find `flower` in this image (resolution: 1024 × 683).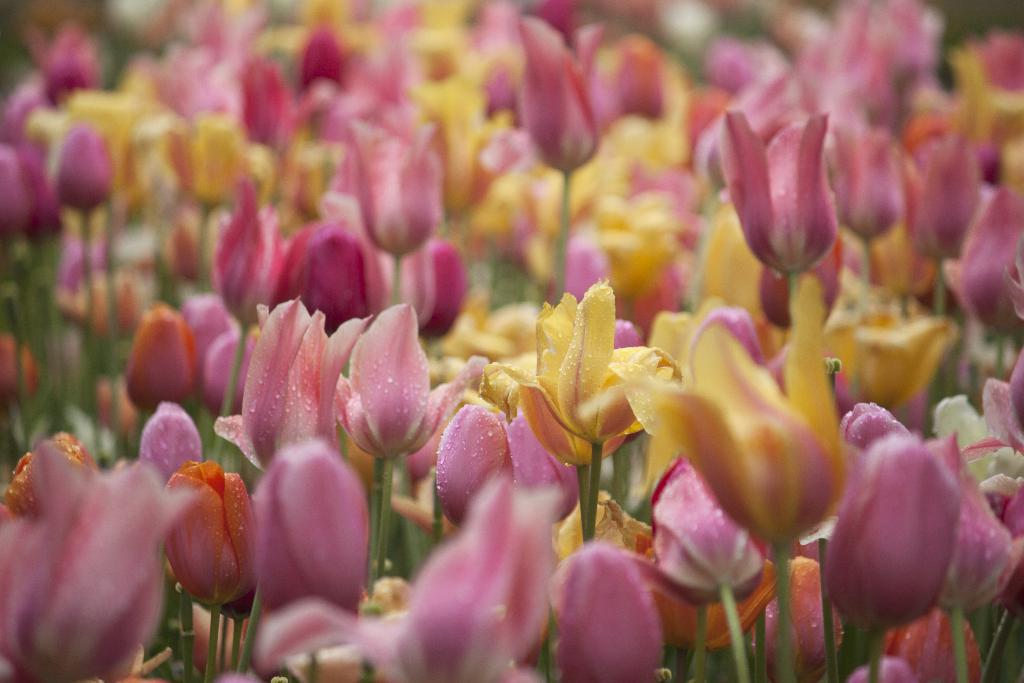
select_region(993, 474, 1023, 536).
